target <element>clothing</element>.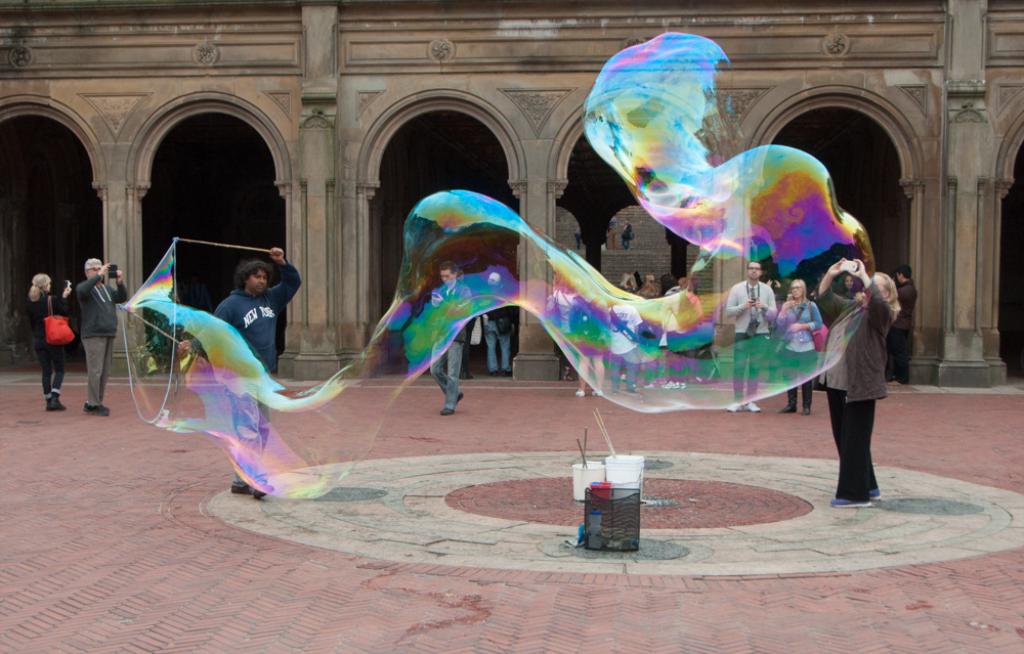
Target region: region(76, 274, 129, 407).
